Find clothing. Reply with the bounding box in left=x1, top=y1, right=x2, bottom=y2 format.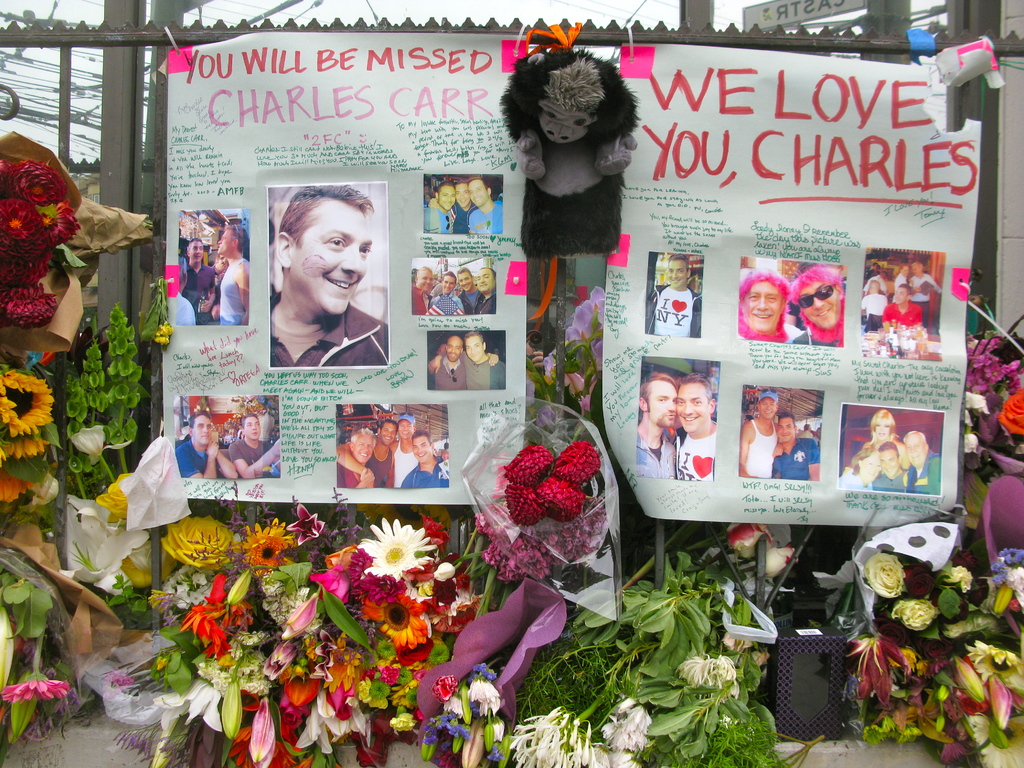
left=824, top=443, right=874, bottom=485.
